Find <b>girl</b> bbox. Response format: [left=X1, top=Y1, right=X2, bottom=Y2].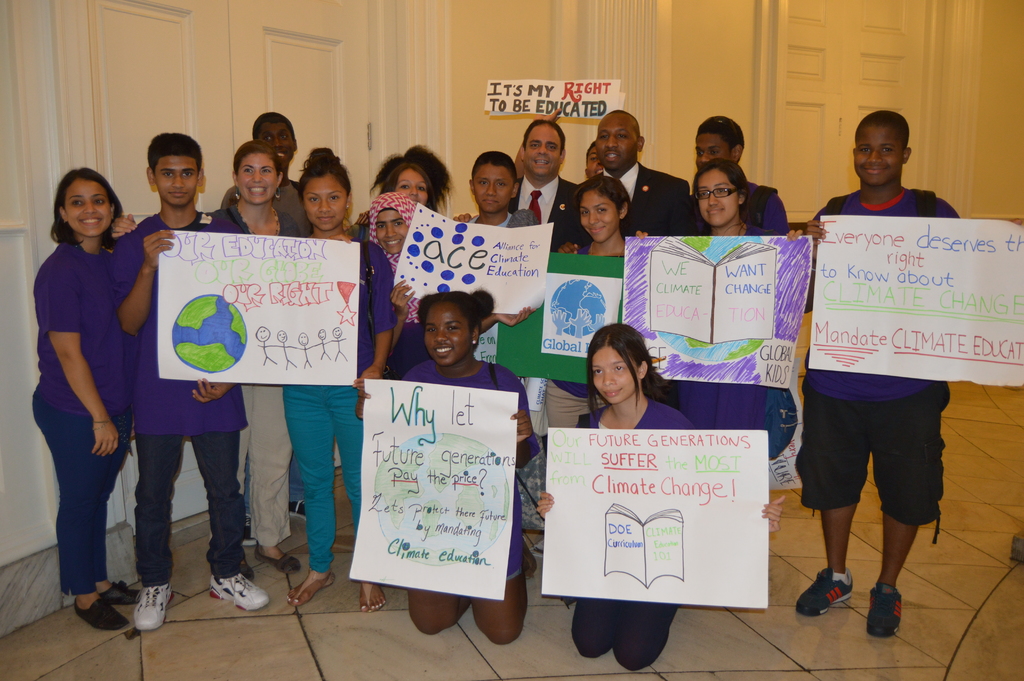
[left=238, top=142, right=303, bottom=570].
